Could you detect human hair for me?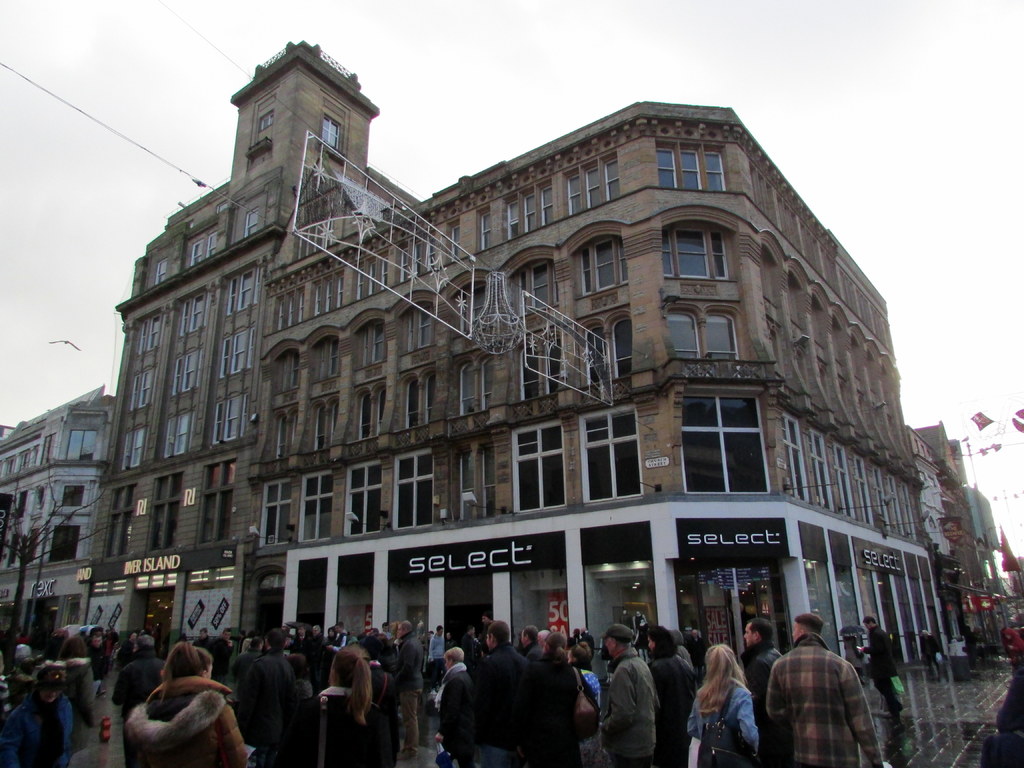
Detection result: pyautogui.locateOnScreen(161, 644, 204, 707).
